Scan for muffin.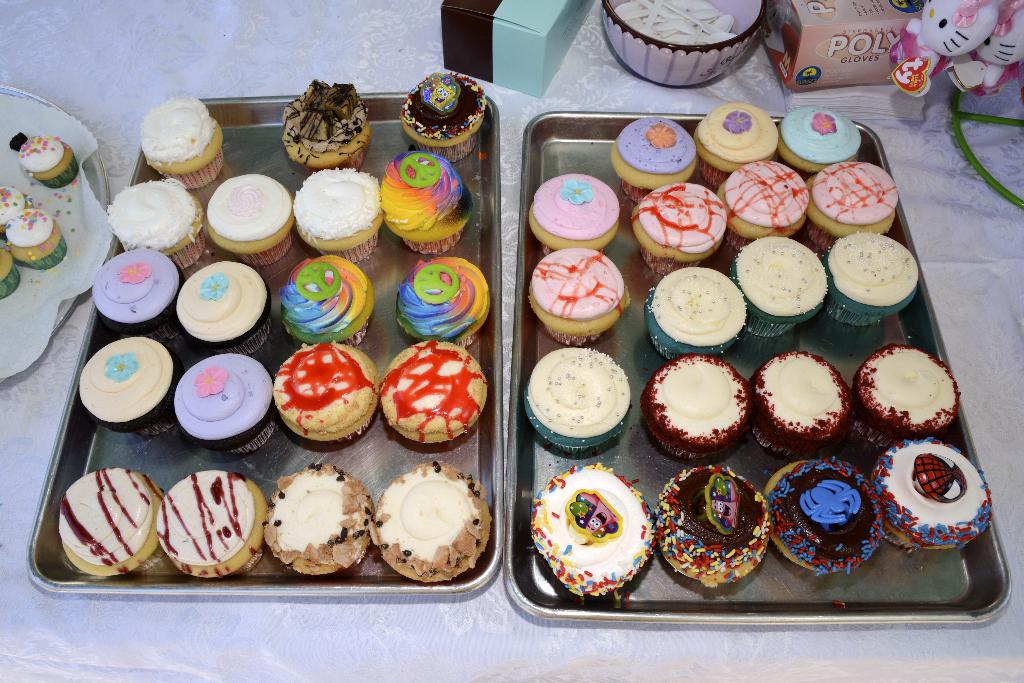
Scan result: 801:160:896:247.
